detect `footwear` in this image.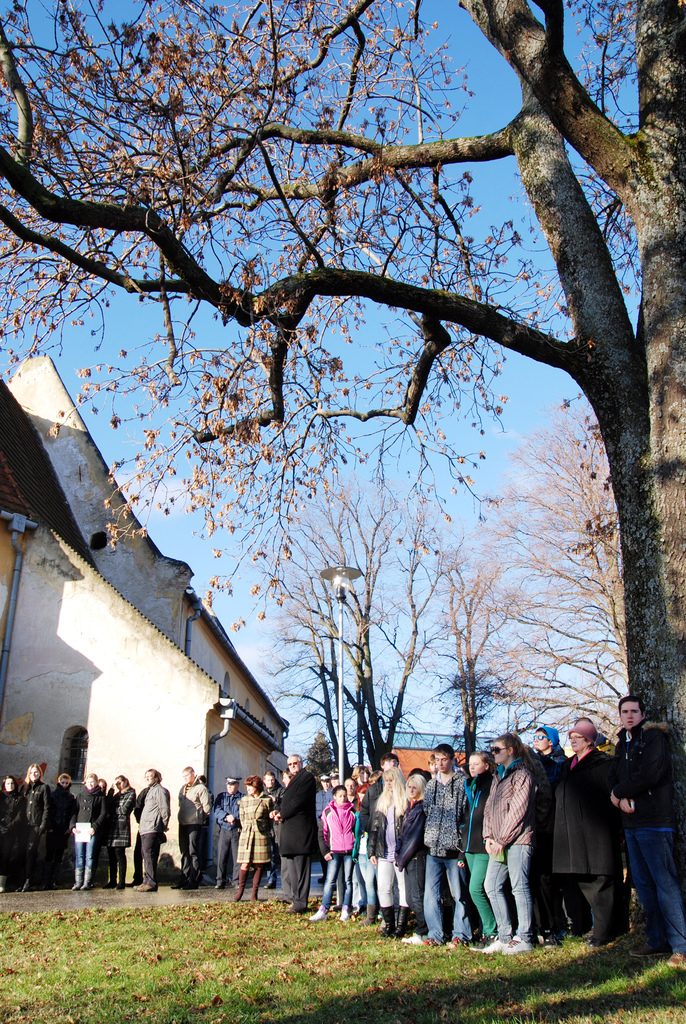
Detection: Rect(133, 880, 143, 889).
